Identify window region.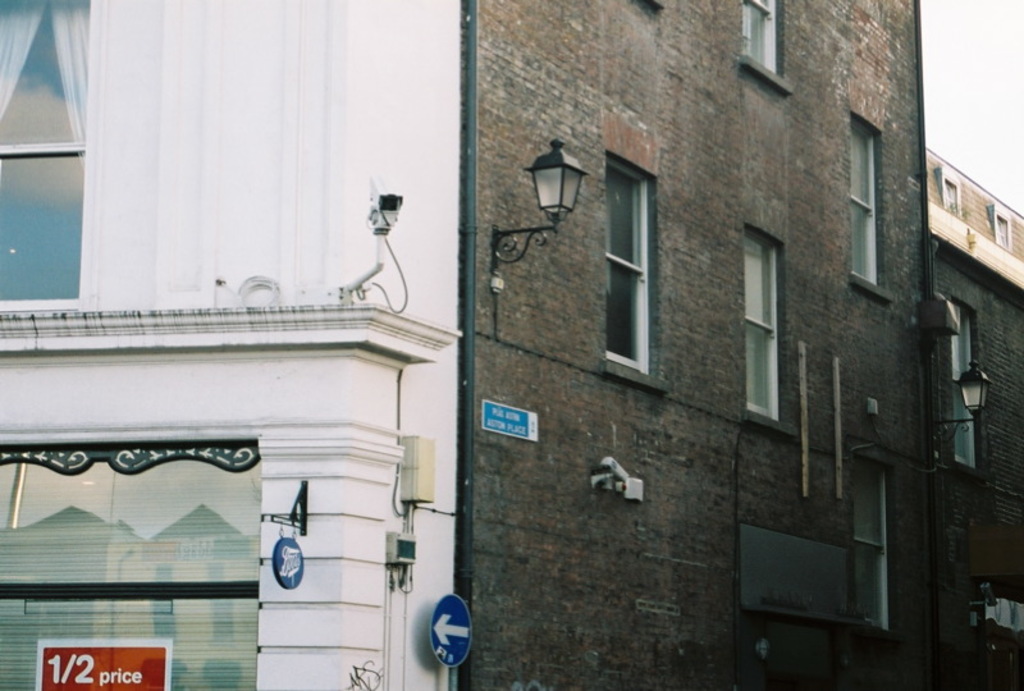
Region: 850,105,893,287.
